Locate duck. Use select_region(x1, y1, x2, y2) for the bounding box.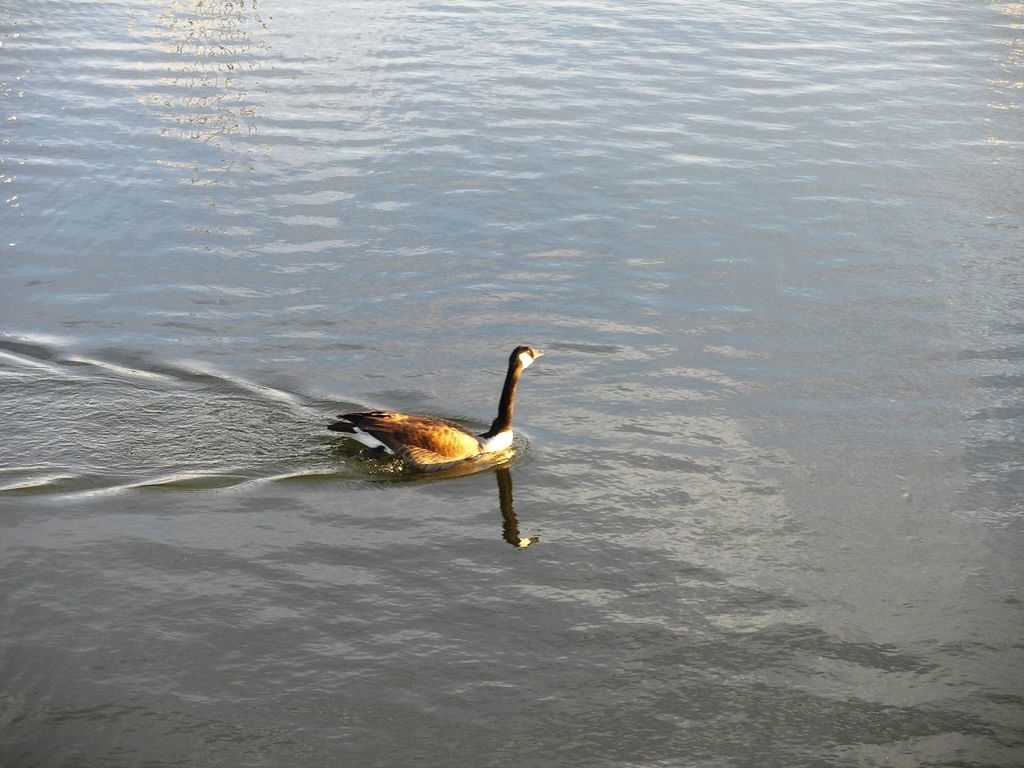
select_region(315, 348, 562, 498).
